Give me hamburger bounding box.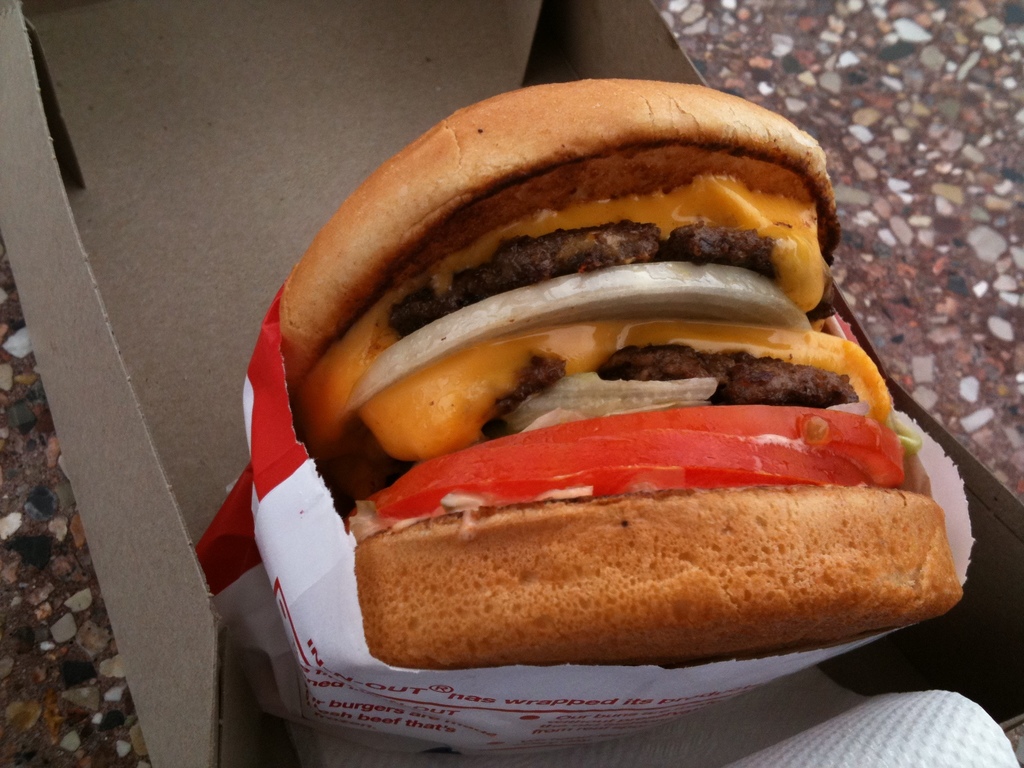
select_region(280, 77, 960, 669).
